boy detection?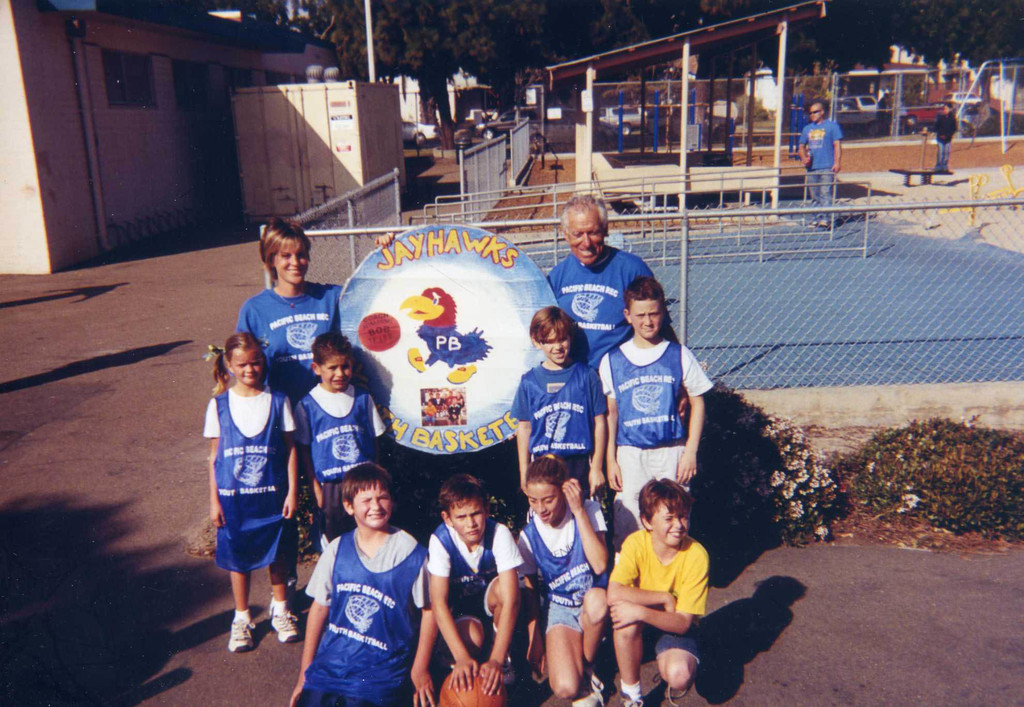
[285,454,431,706]
